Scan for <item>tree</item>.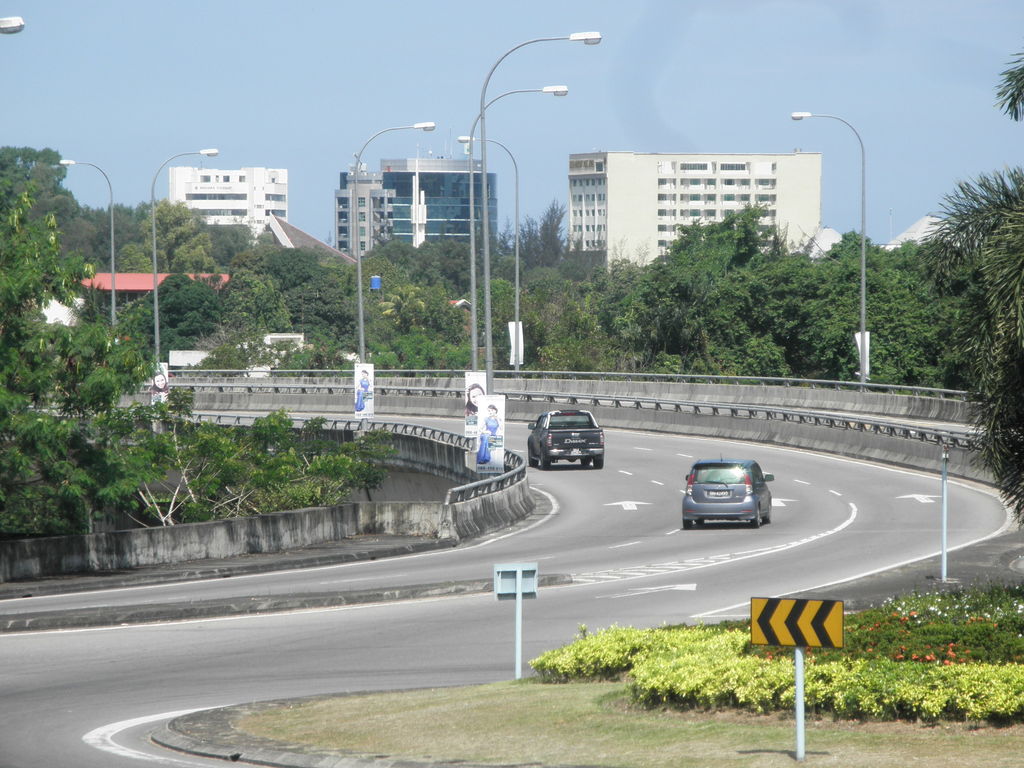
Scan result: (x1=20, y1=196, x2=202, y2=576).
